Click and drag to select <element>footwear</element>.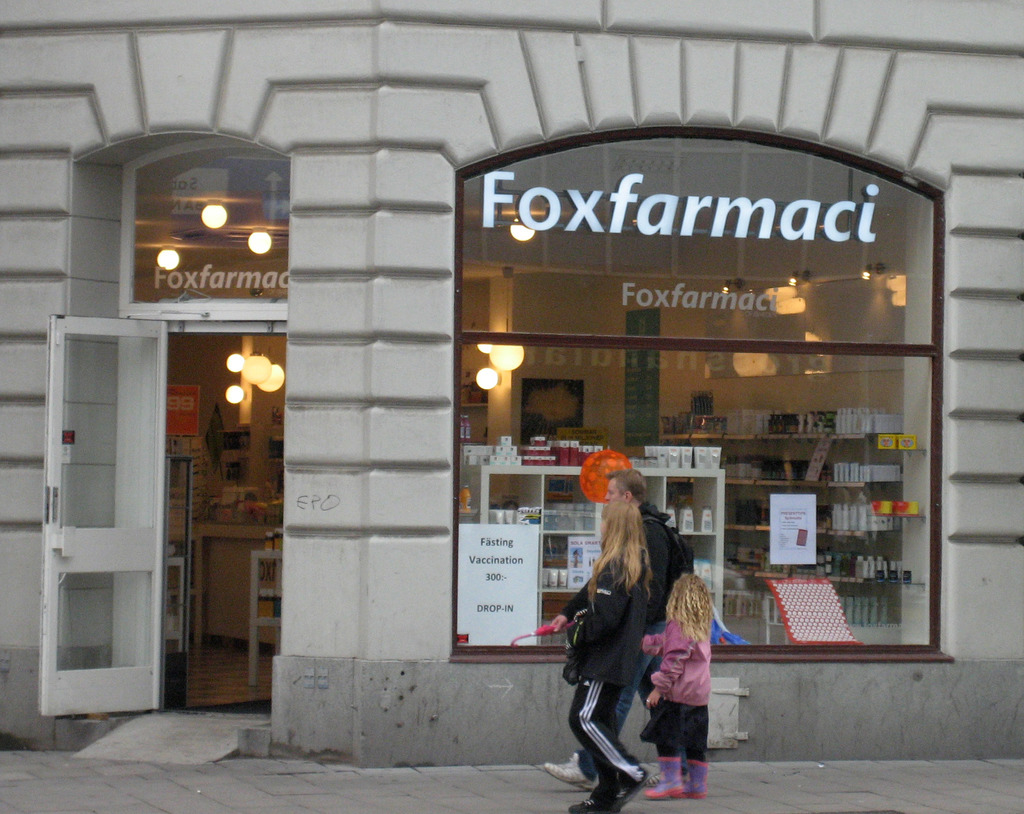
Selection: [543, 749, 596, 793].
